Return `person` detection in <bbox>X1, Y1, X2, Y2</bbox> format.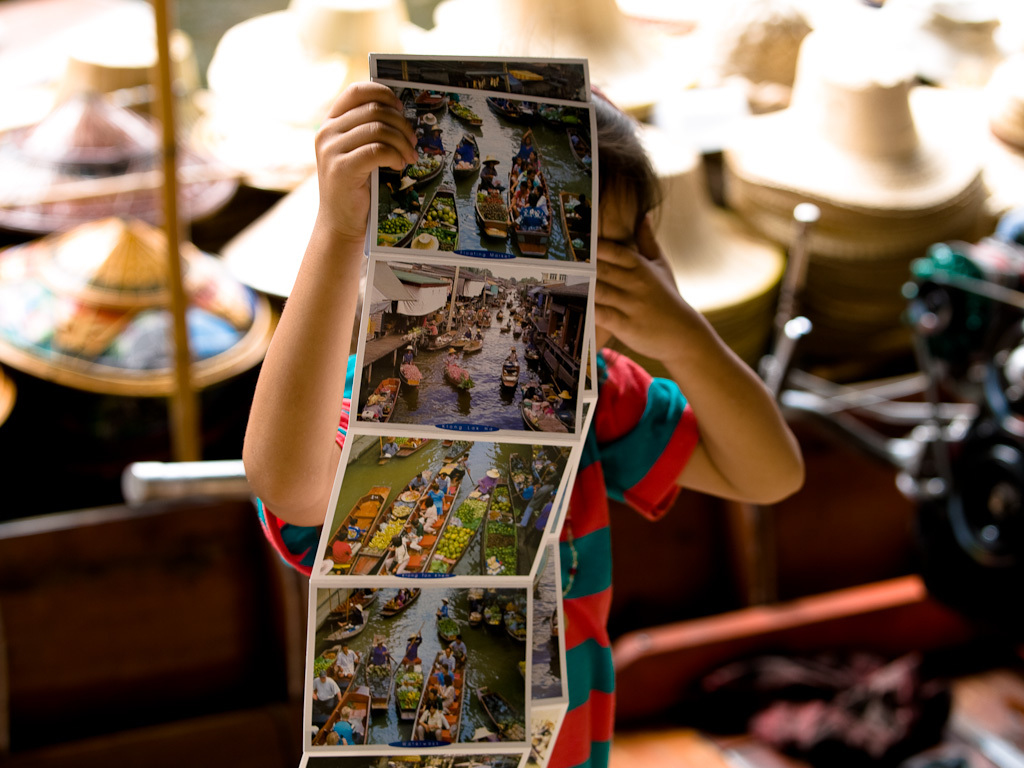
<bbox>334, 642, 361, 677</bbox>.
